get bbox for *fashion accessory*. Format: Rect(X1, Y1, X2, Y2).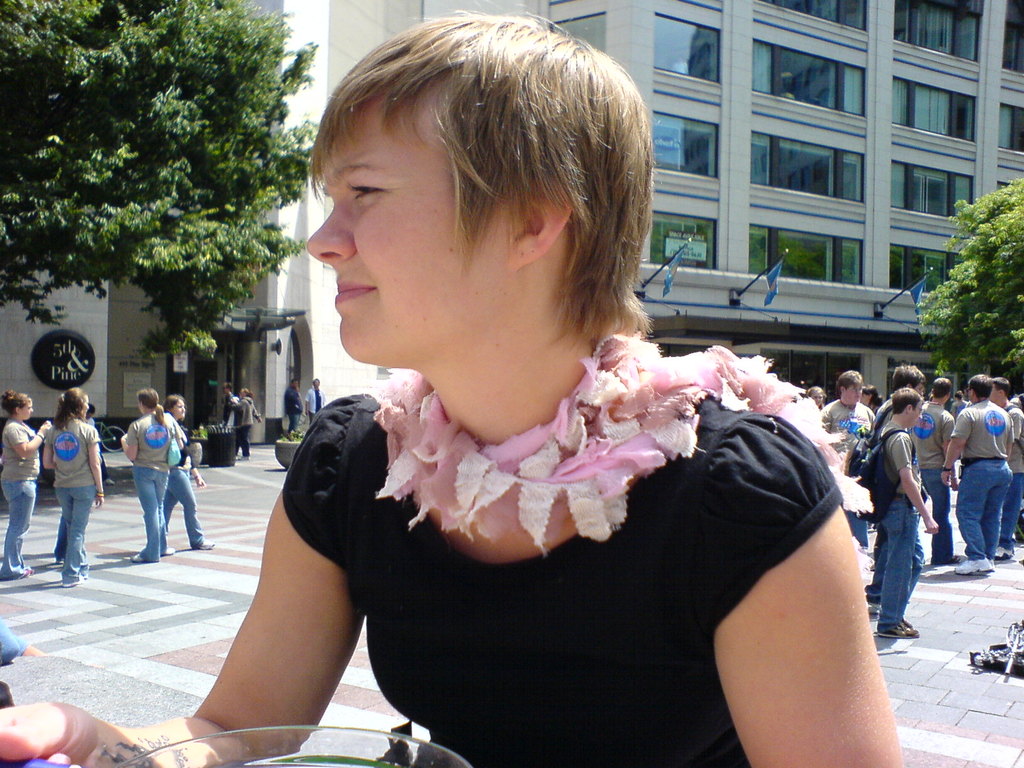
Rect(875, 617, 917, 639).
